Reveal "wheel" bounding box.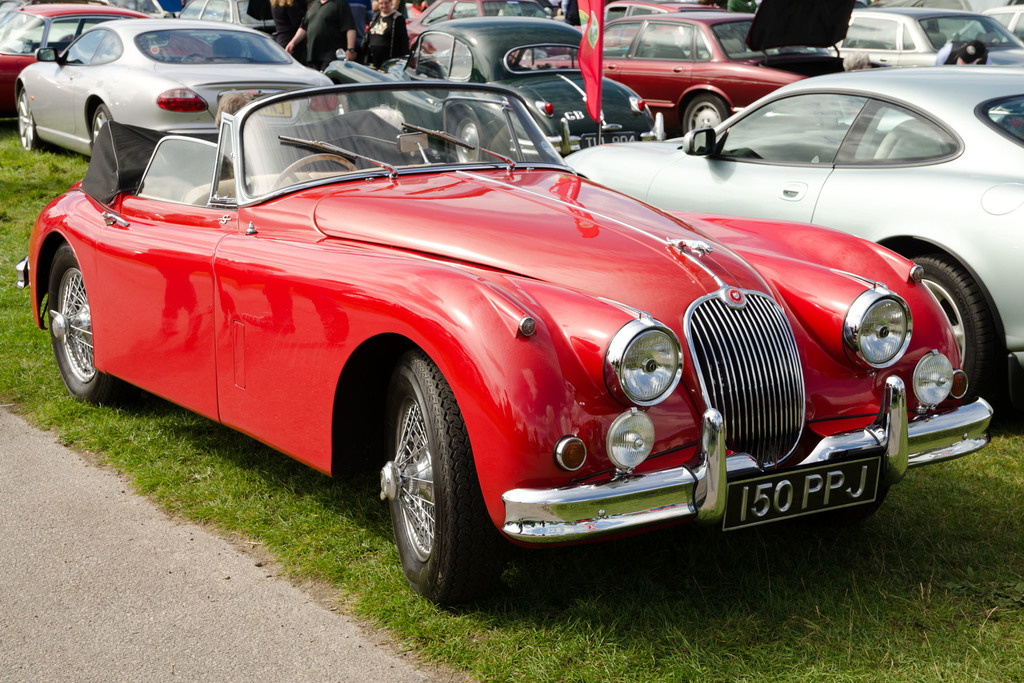
Revealed: rect(182, 51, 205, 63).
